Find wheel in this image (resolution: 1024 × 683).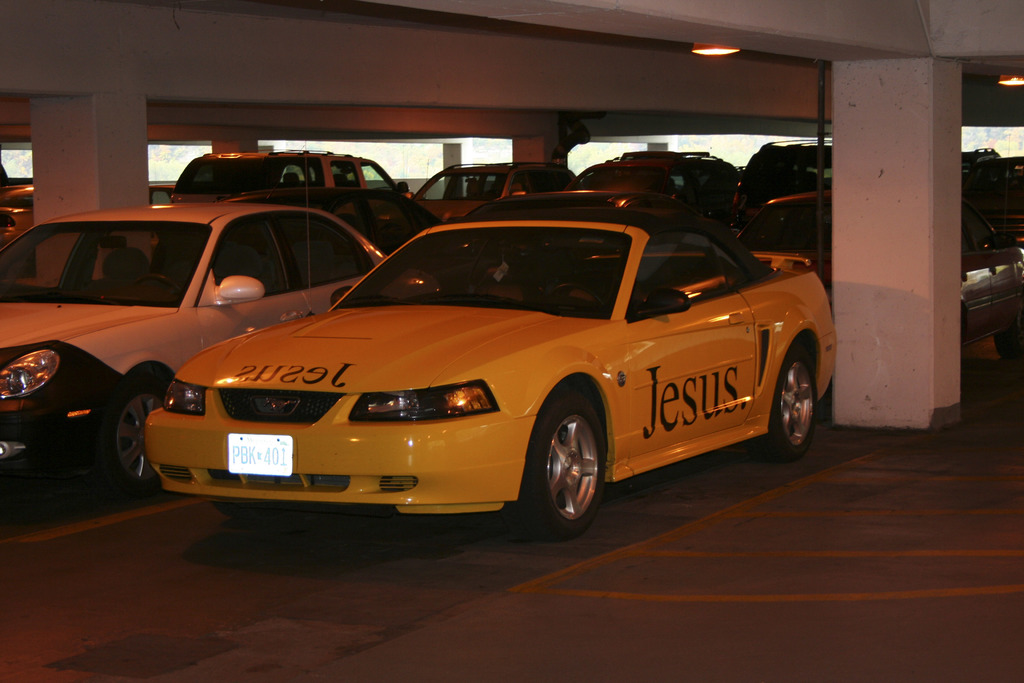
<box>546,286,605,310</box>.
